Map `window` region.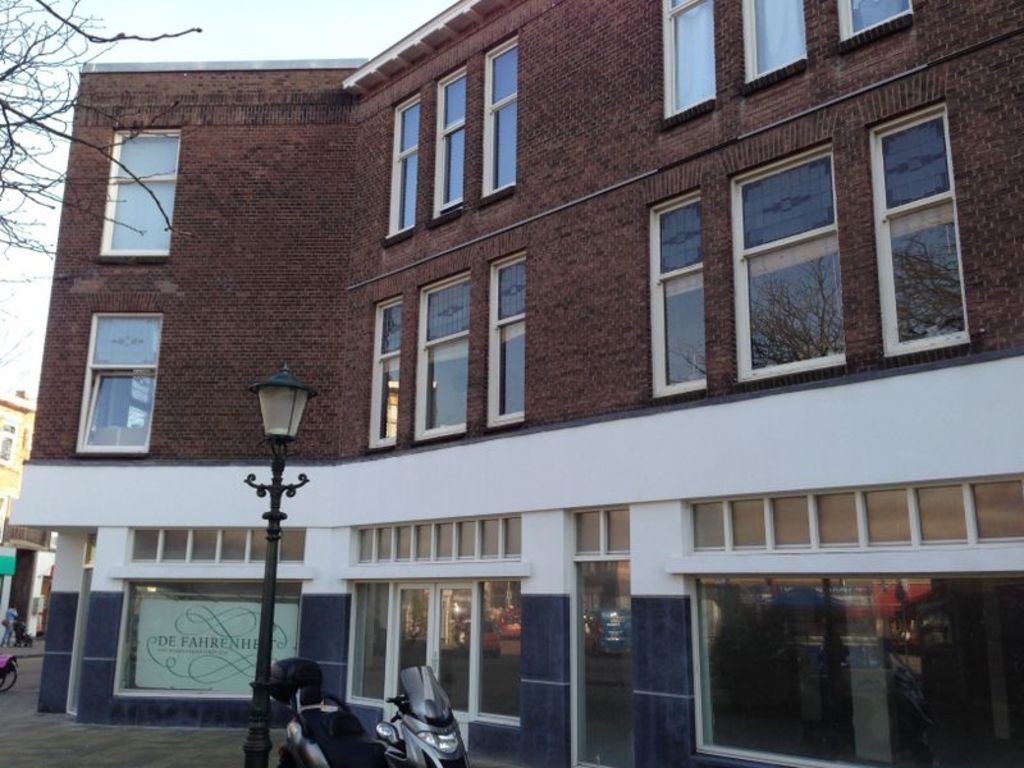
Mapped to <bbox>476, 577, 525, 726</bbox>.
